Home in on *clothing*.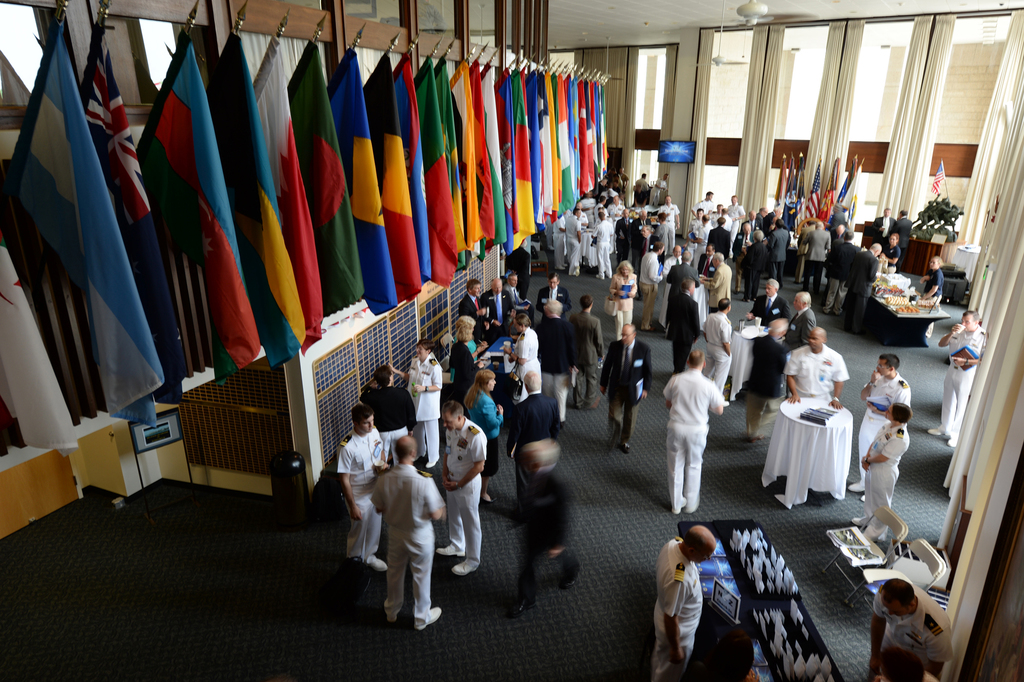
Homed in at <bbox>769, 226, 790, 280</bbox>.
